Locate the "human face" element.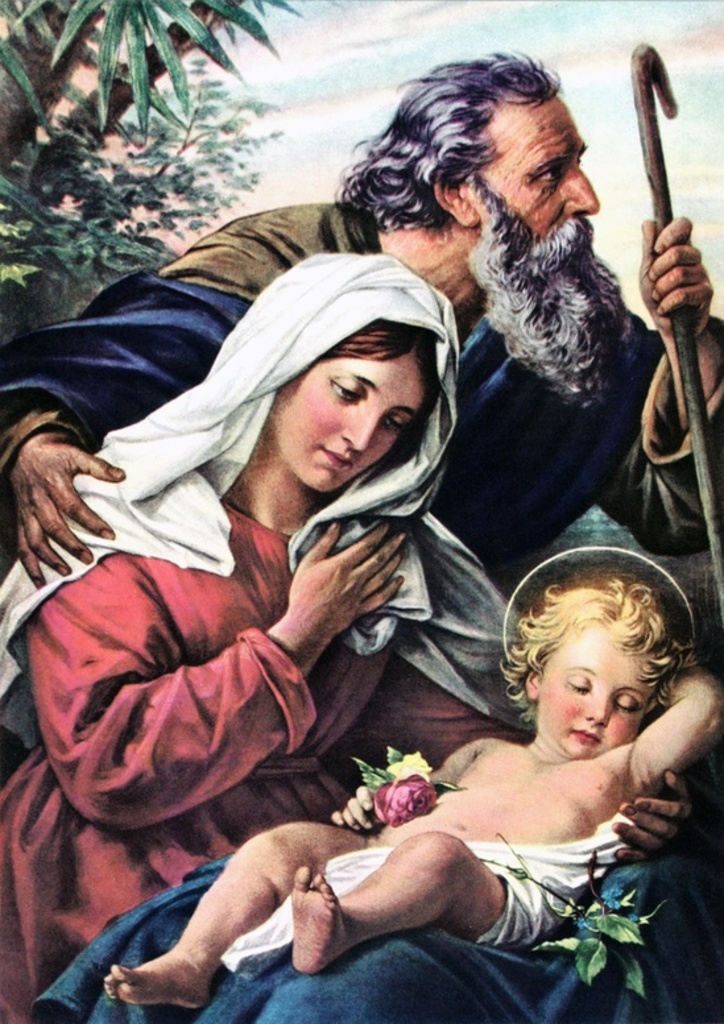
Element bbox: x1=539, y1=623, x2=649, y2=759.
